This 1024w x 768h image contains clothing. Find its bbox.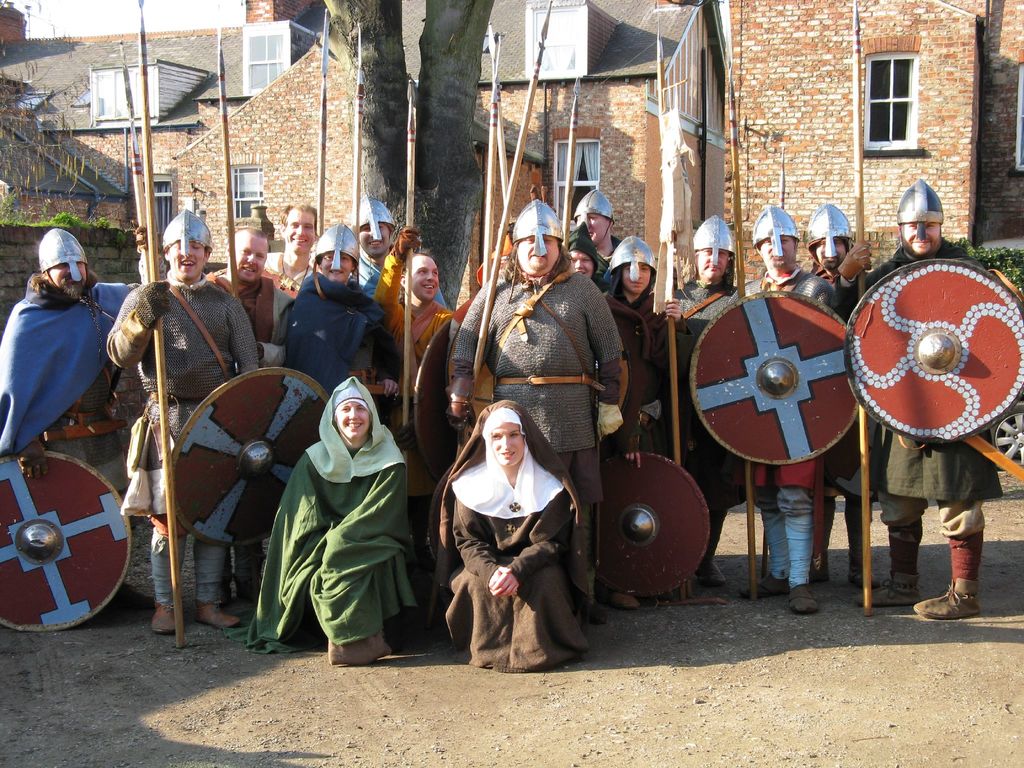
[614, 288, 677, 442].
